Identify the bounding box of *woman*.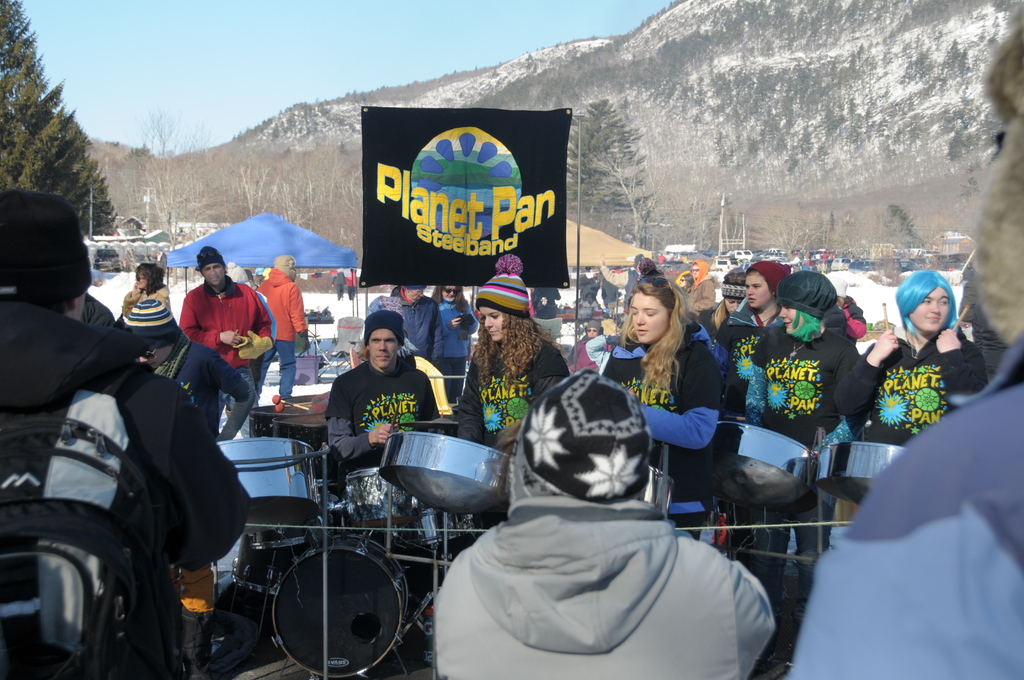
BBox(120, 261, 172, 321).
